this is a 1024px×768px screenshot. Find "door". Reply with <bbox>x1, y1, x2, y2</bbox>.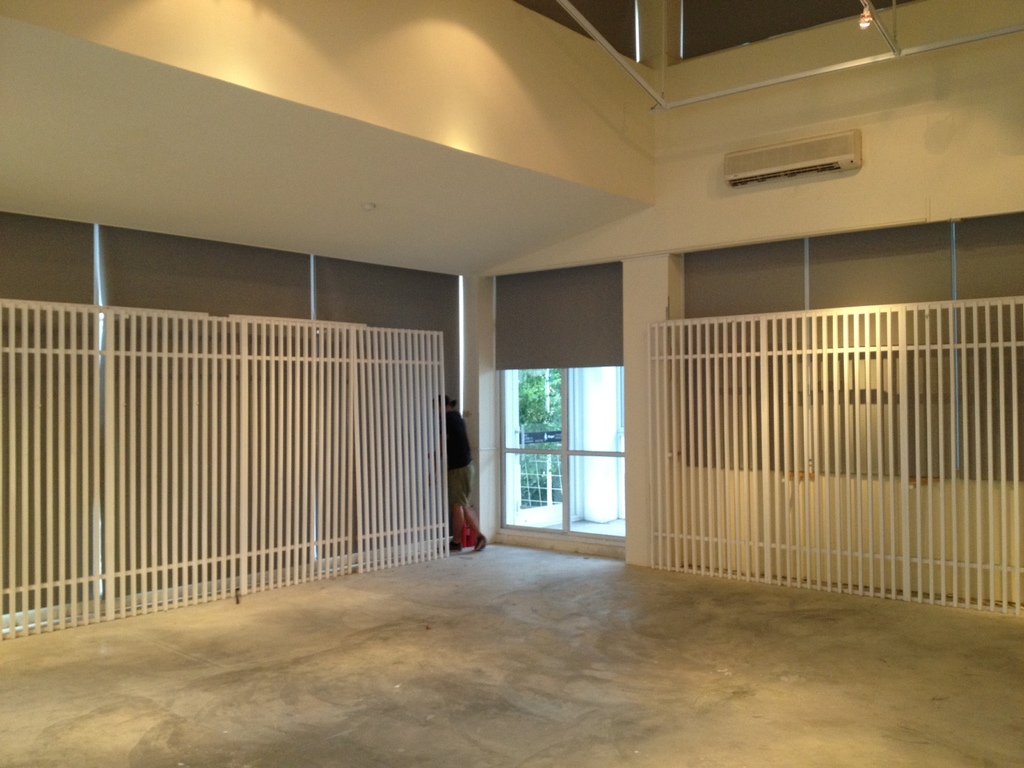
<bbox>502, 369, 623, 542</bbox>.
